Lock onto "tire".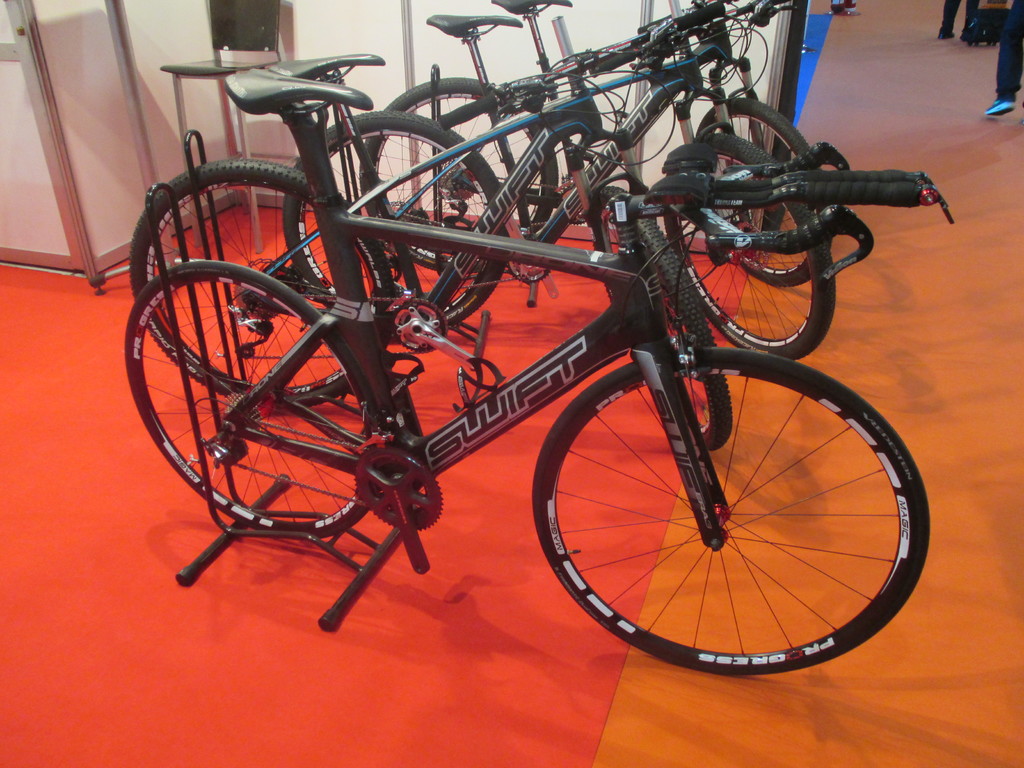
Locked: {"left": 280, "top": 108, "right": 509, "bottom": 325}.
